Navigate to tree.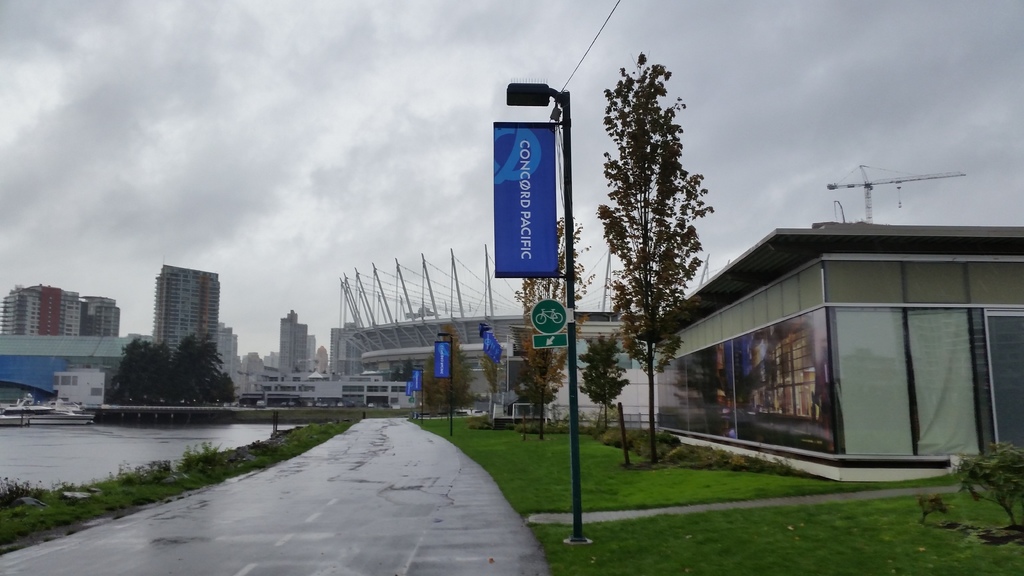
Navigation target: box=[514, 210, 596, 429].
